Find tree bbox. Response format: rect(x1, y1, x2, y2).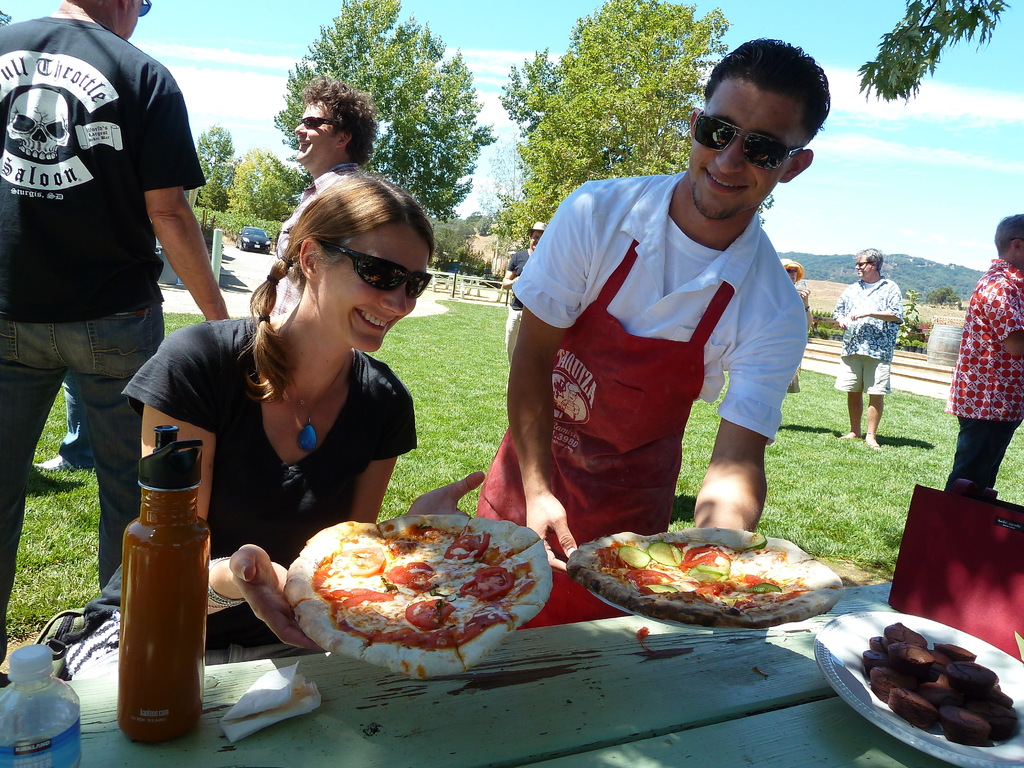
rect(493, 0, 739, 267).
